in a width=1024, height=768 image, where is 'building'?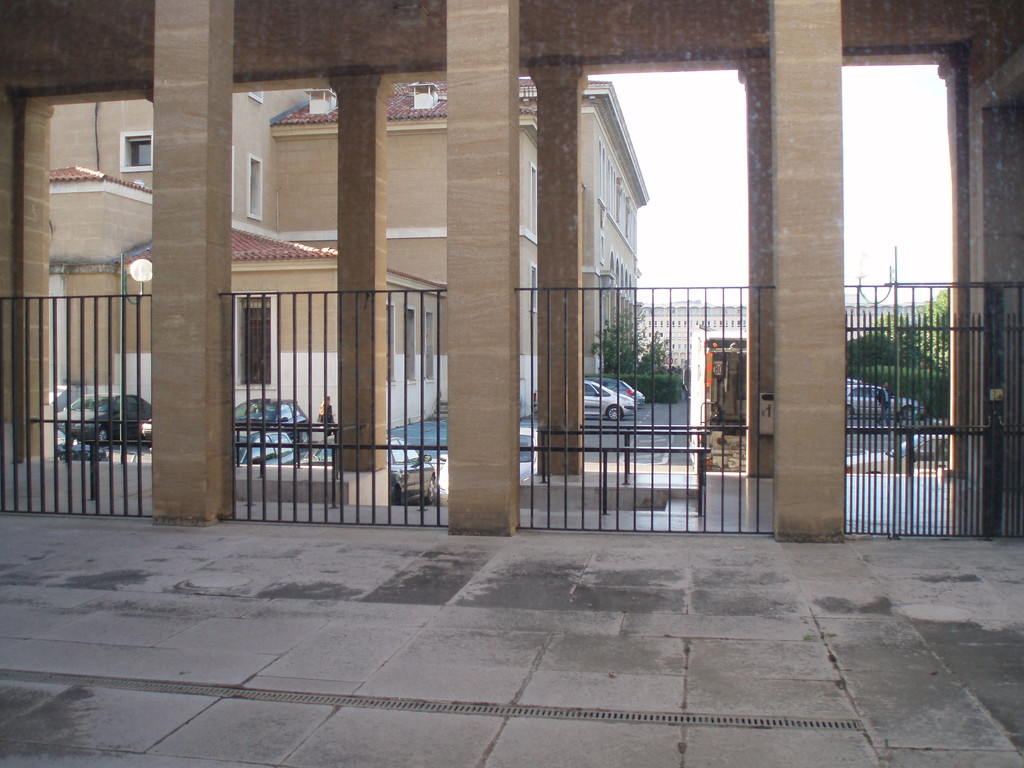
{"left": 635, "top": 301, "right": 751, "bottom": 384}.
